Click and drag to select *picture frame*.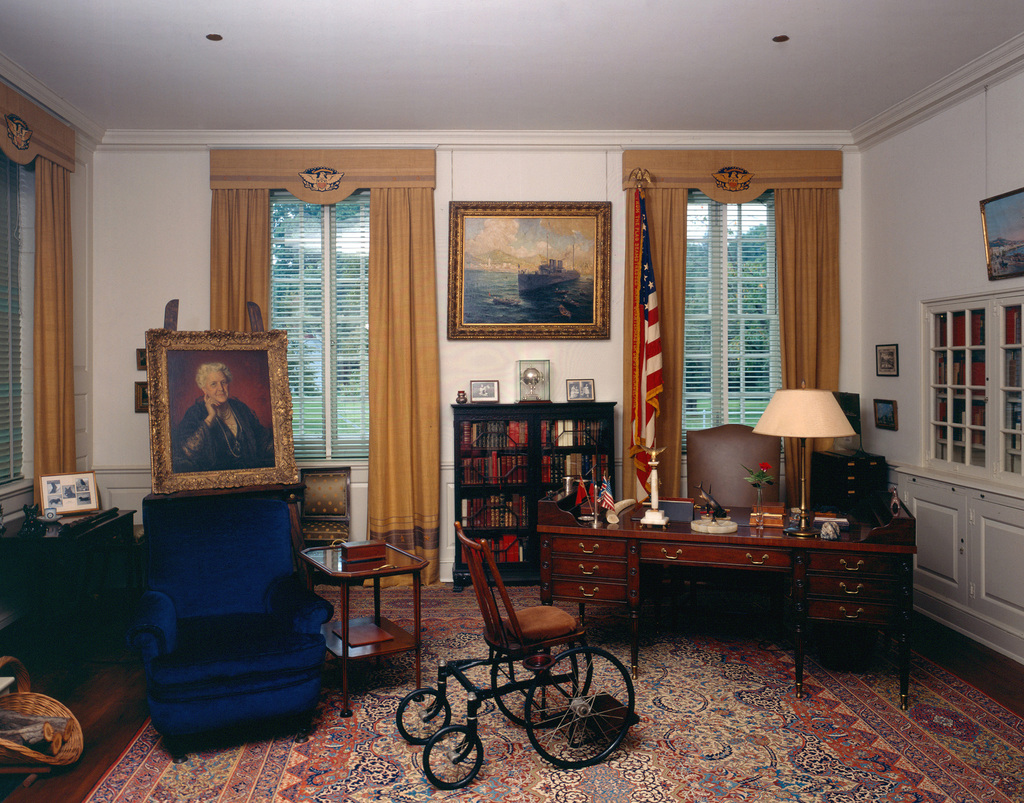
Selection: rect(563, 376, 597, 403).
